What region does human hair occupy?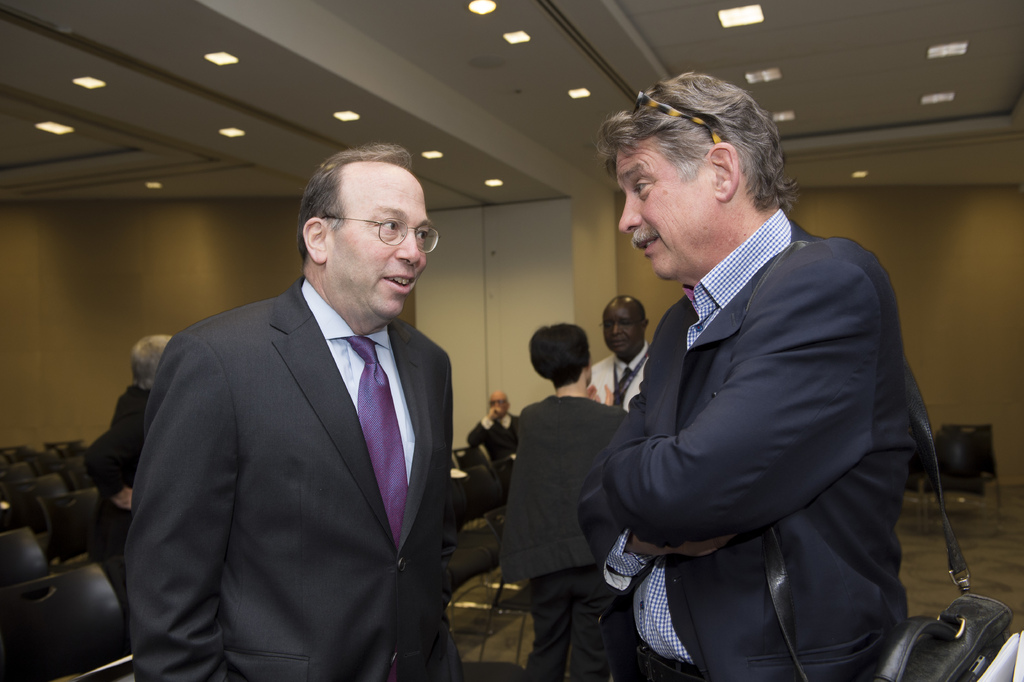
bbox(517, 322, 593, 385).
